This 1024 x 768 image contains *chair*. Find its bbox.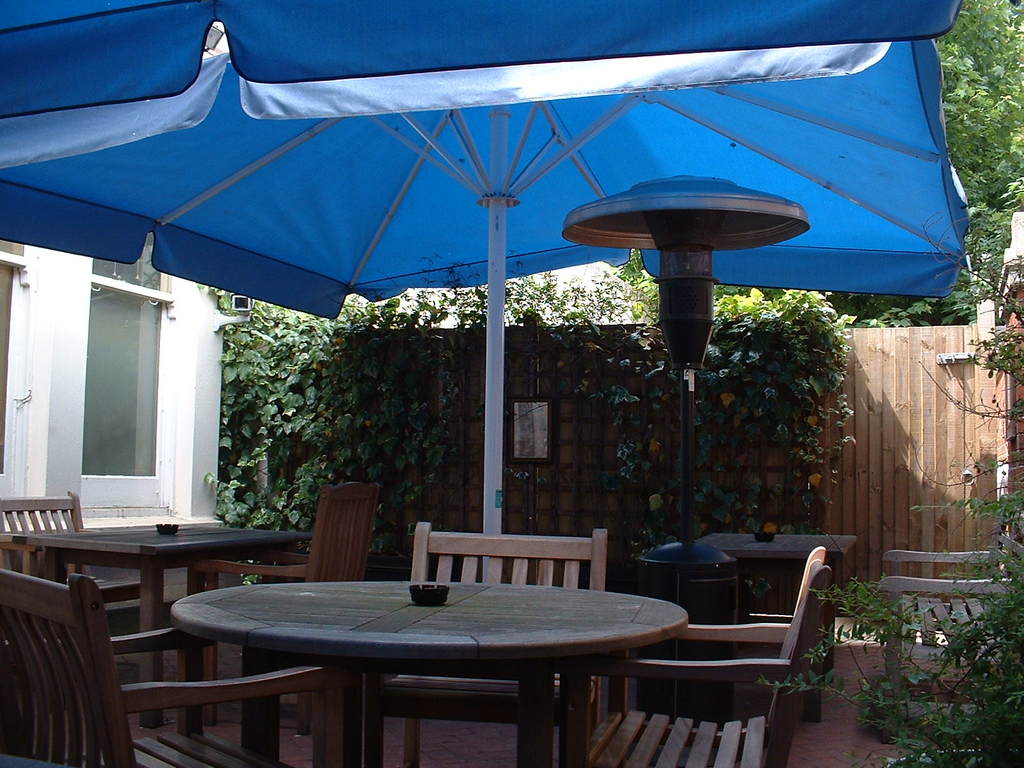
crop(376, 529, 610, 767).
